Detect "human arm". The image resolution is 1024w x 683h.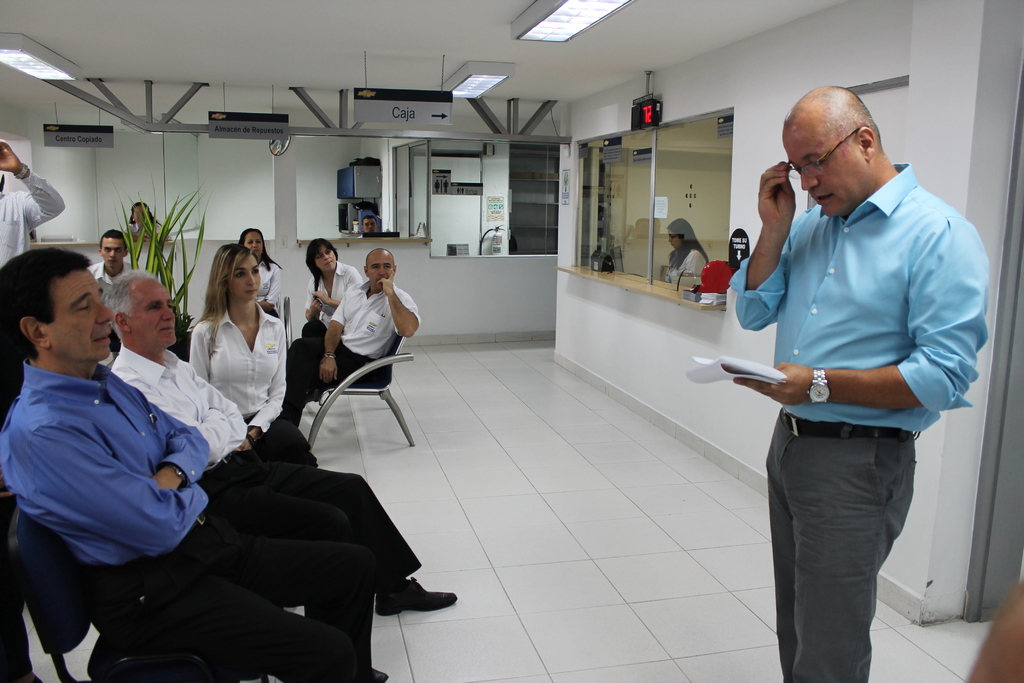
717, 206, 989, 408.
